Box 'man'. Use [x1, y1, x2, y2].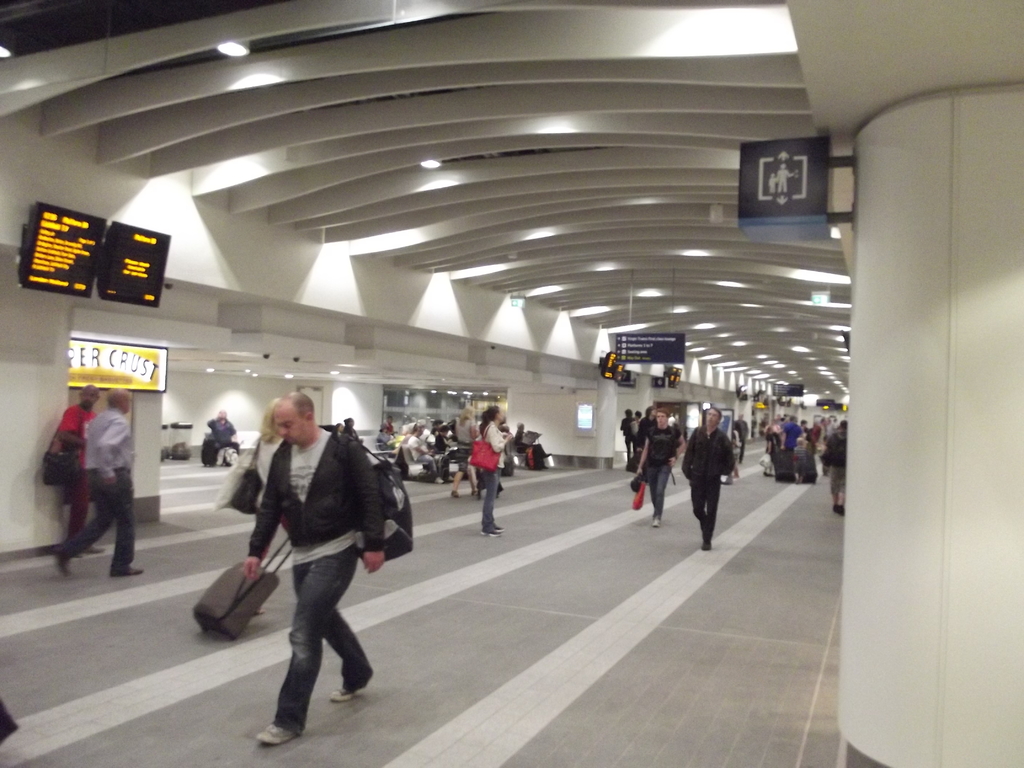
[48, 380, 113, 562].
